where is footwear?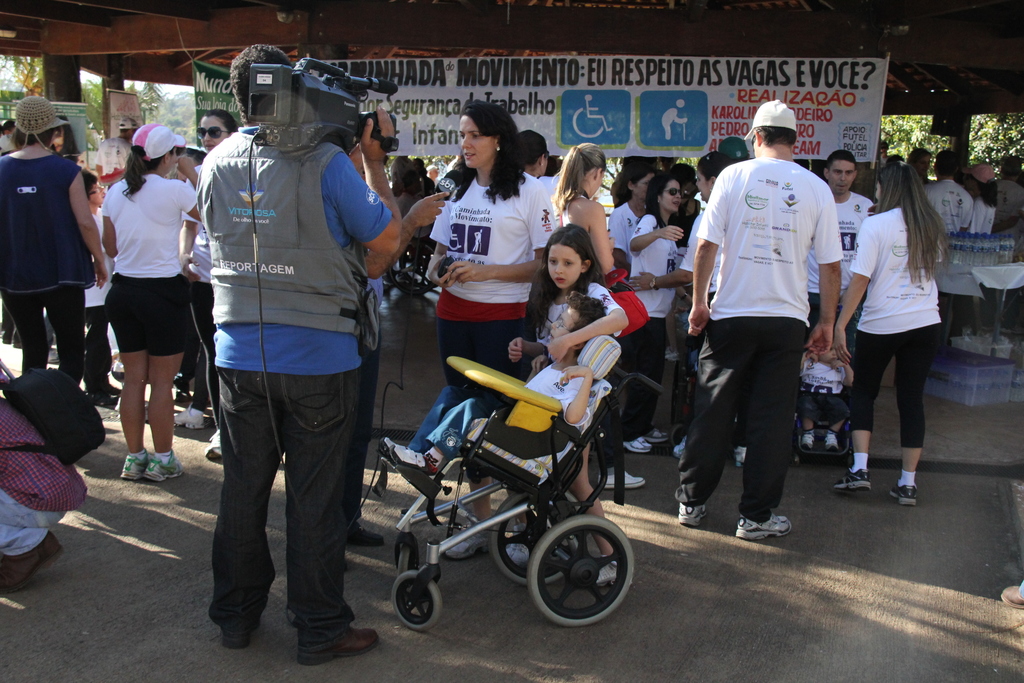
(379,432,430,472).
